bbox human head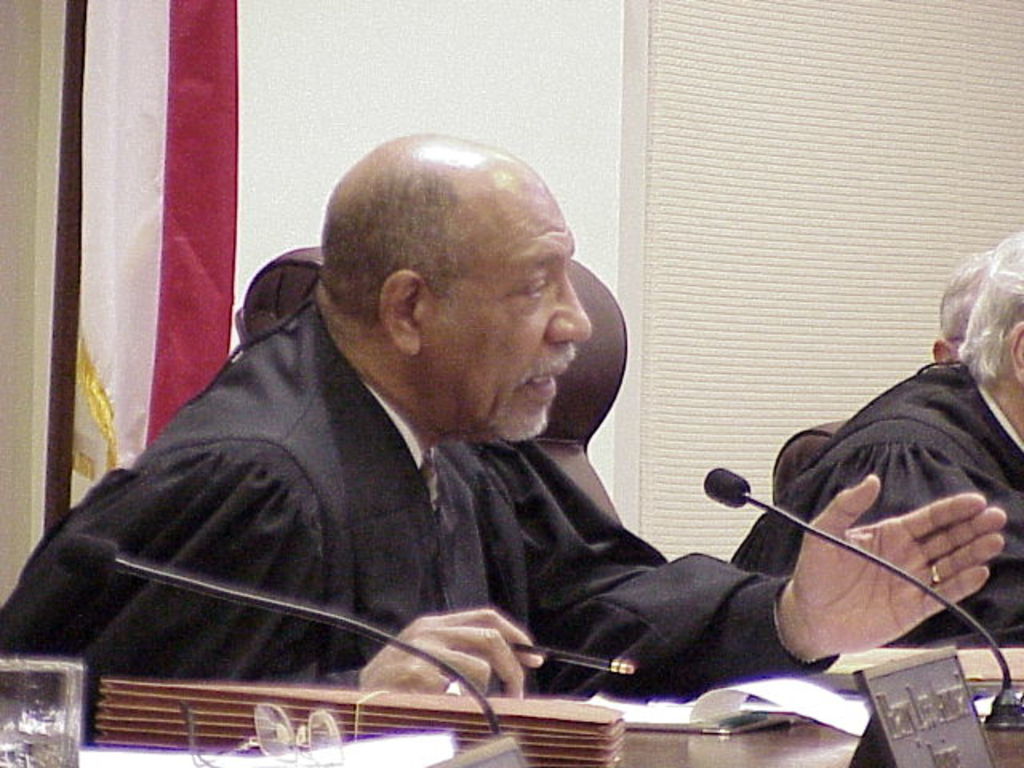
<box>962,229,1022,406</box>
